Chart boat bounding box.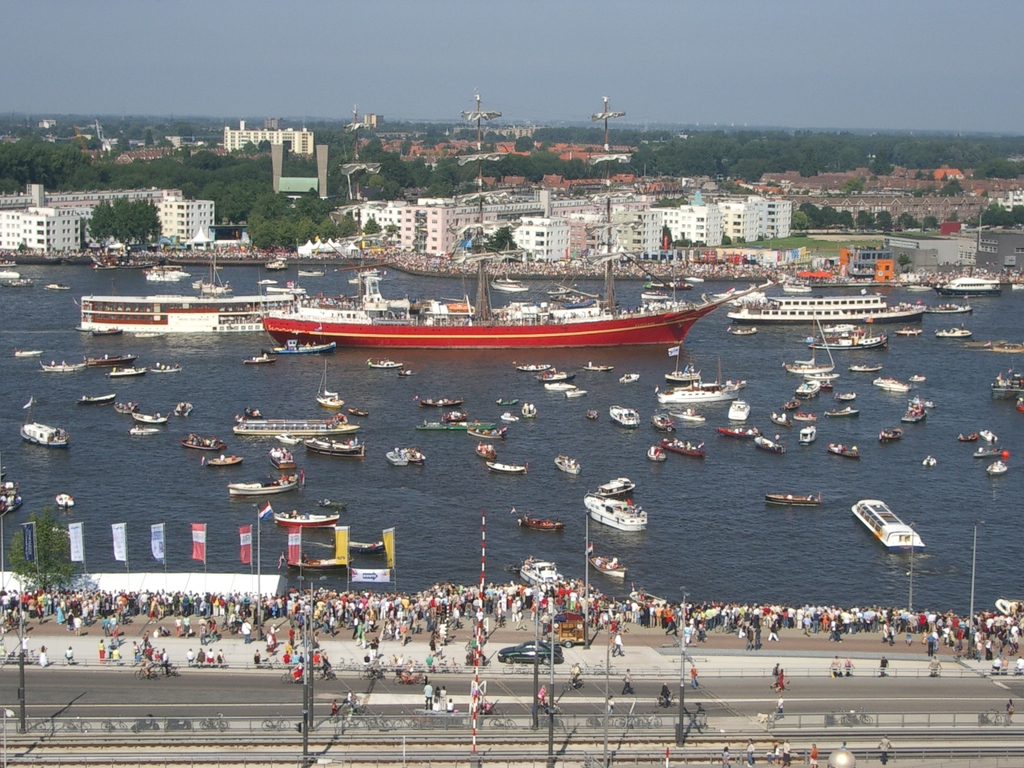
Charted: bbox(989, 454, 1006, 474).
